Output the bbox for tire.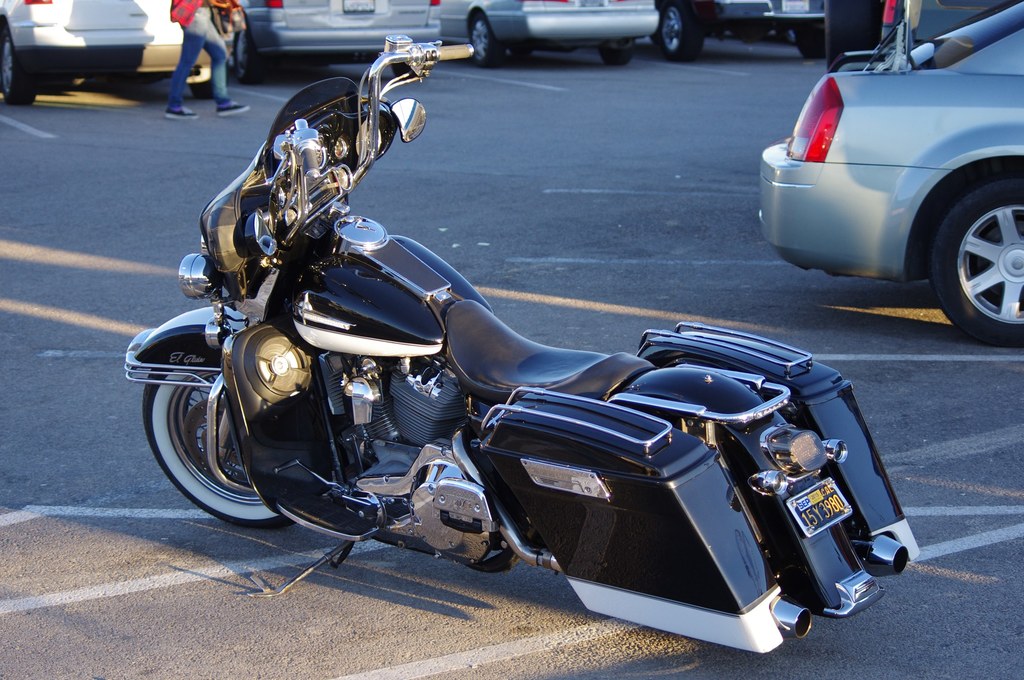
BBox(230, 20, 250, 79).
